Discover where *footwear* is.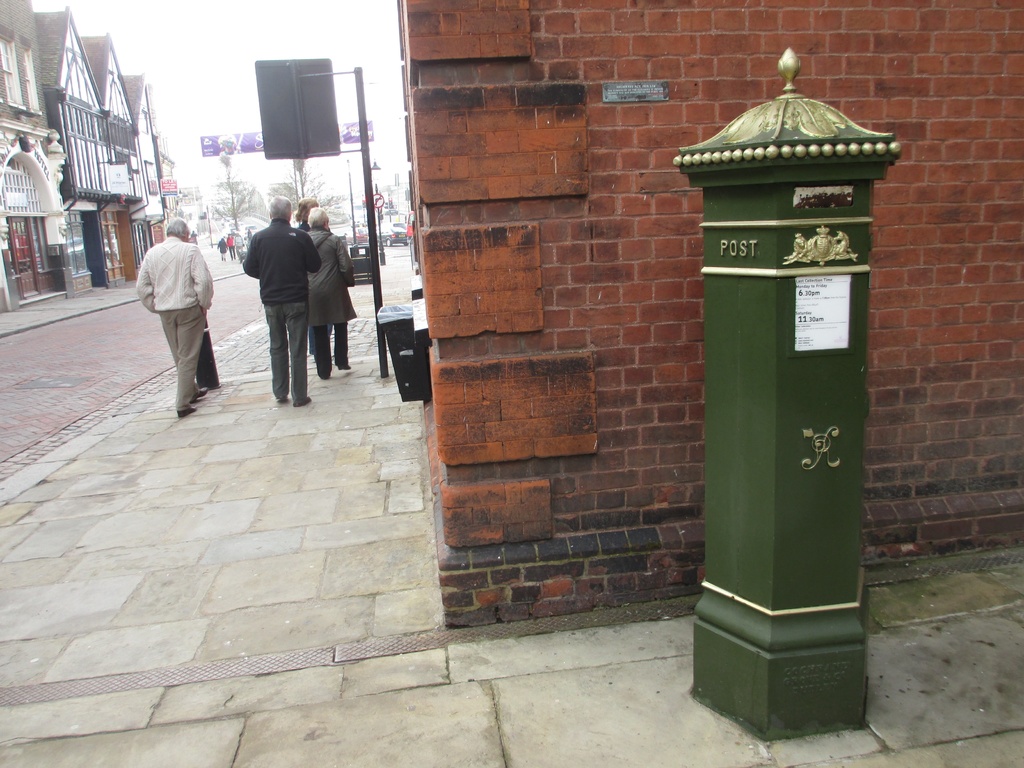
Discovered at <box>337,366,353,370</box>.
